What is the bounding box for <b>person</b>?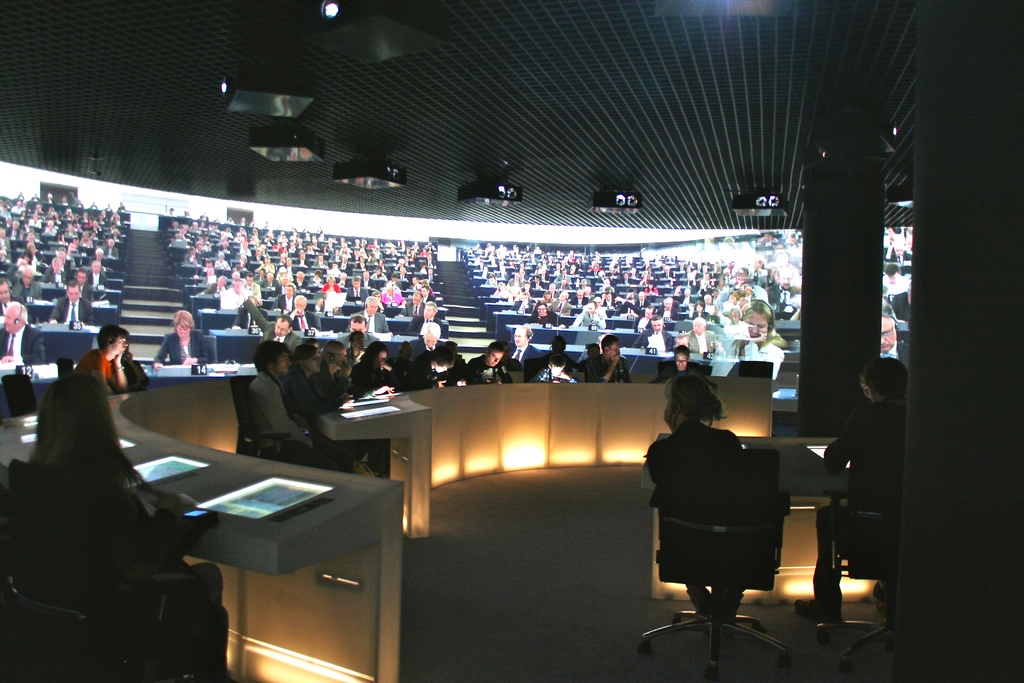
pyautogui.locateOnScreen(408, 346, 454, 390).
